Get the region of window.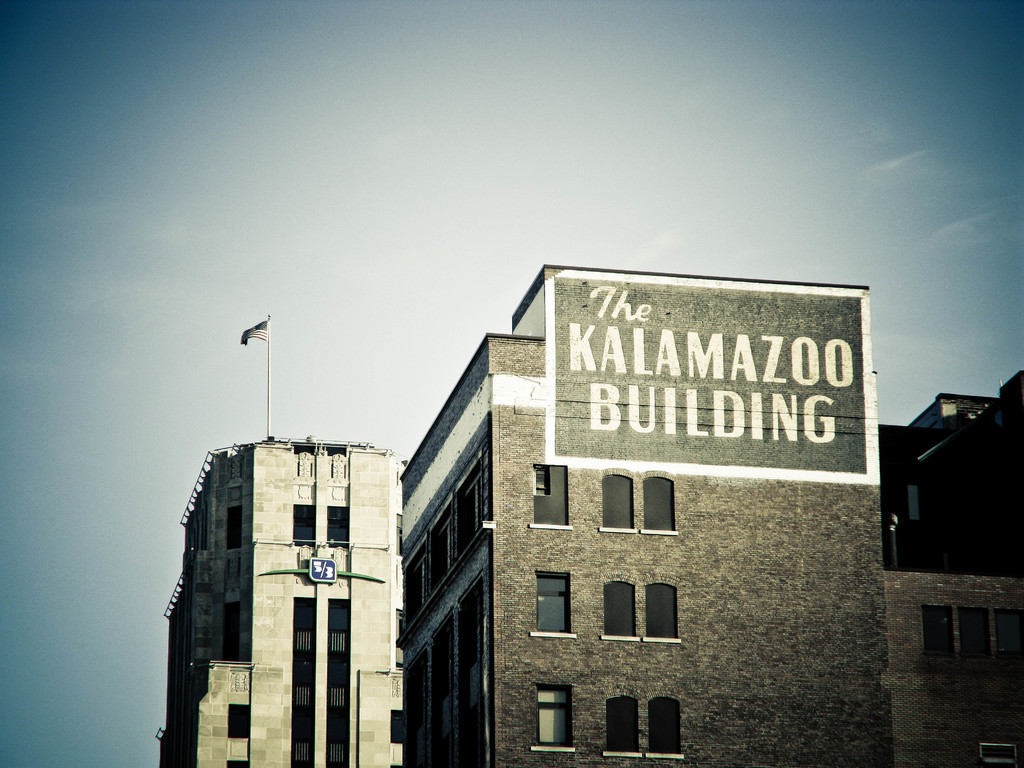
603/696/641/758.
